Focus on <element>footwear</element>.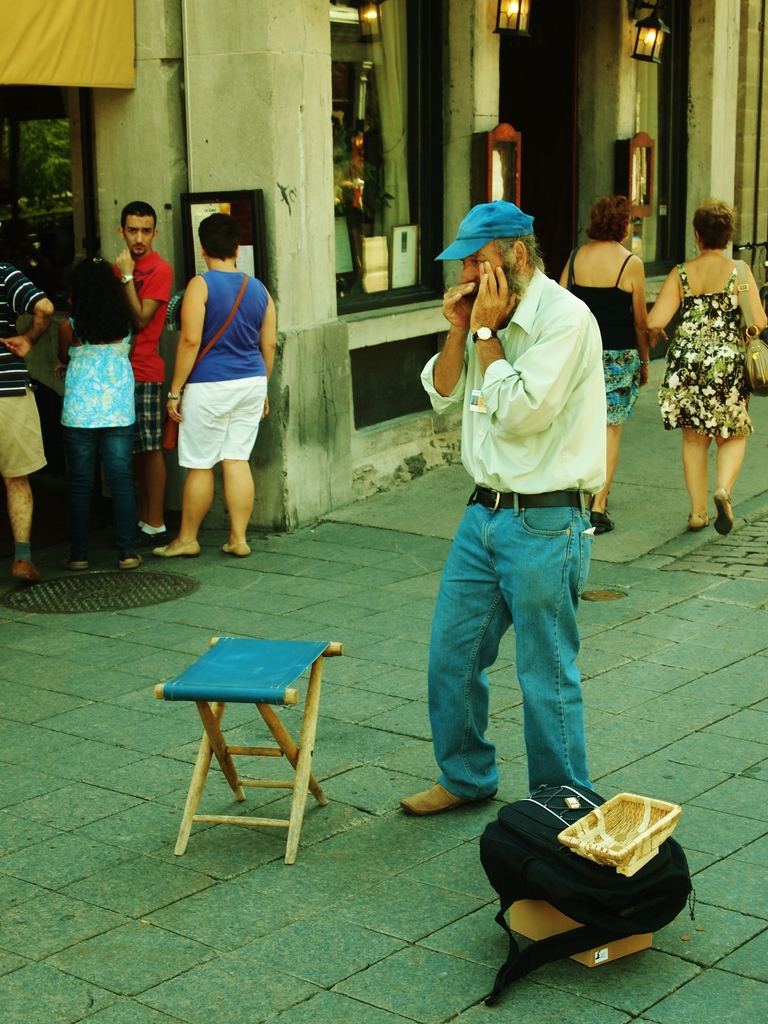
Focused at select_region(713, 490, 730, 536).
